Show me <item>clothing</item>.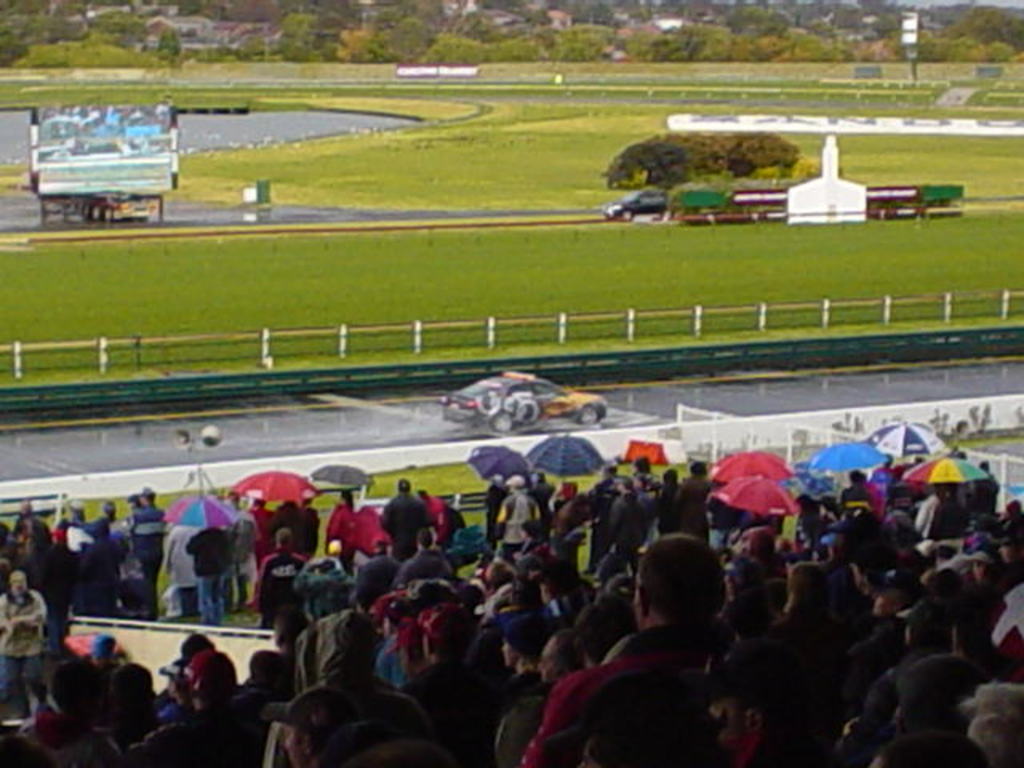
<item>clothing</item> is here: [661, 482, 688, 538].
